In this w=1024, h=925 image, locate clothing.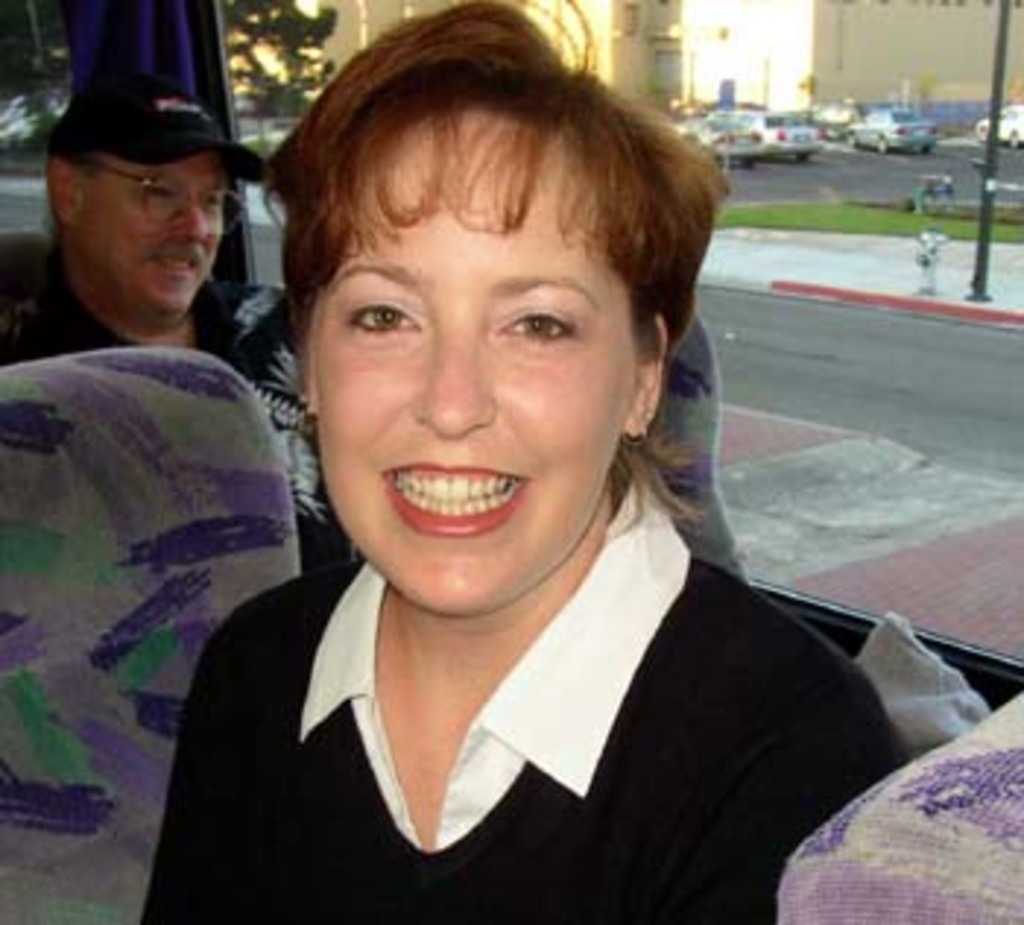
Bounding box: BBox(0, 261, 407, 603).
